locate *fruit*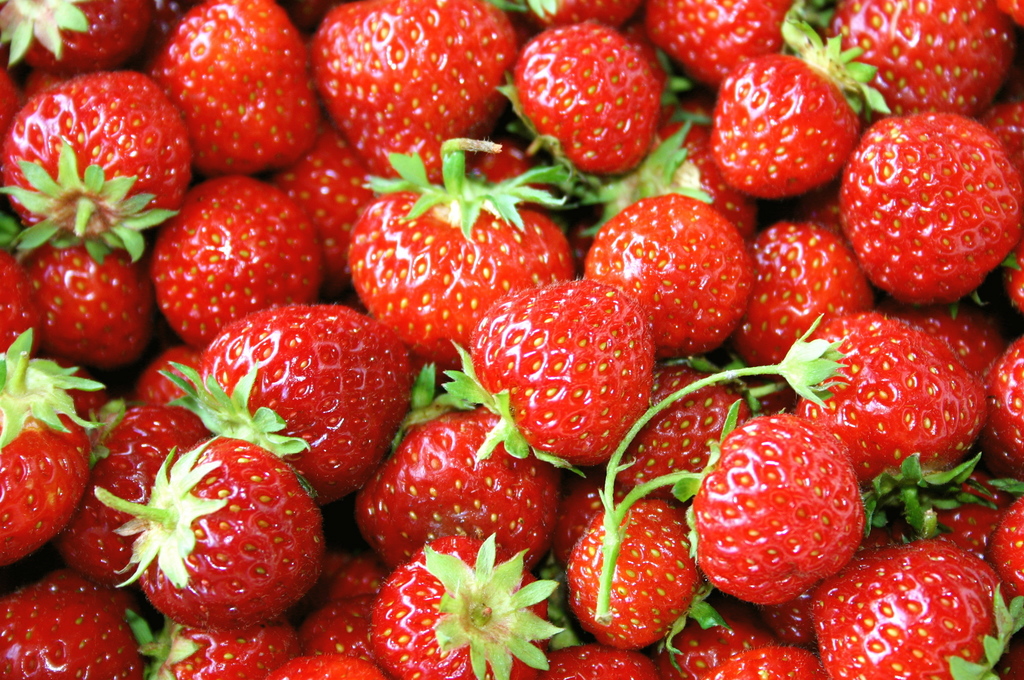
[left=94, top=437, right=324, bottom=627]
